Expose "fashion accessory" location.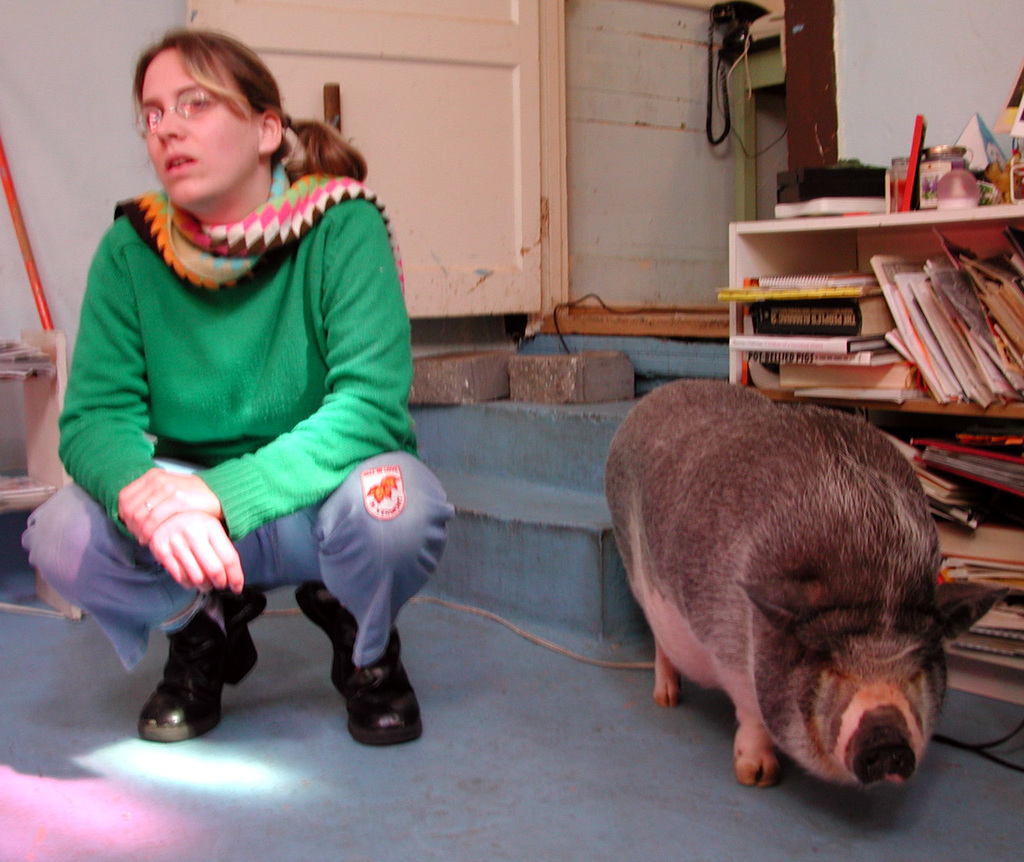
Exposed at left=136, top=592, right=267, bottom=736.
